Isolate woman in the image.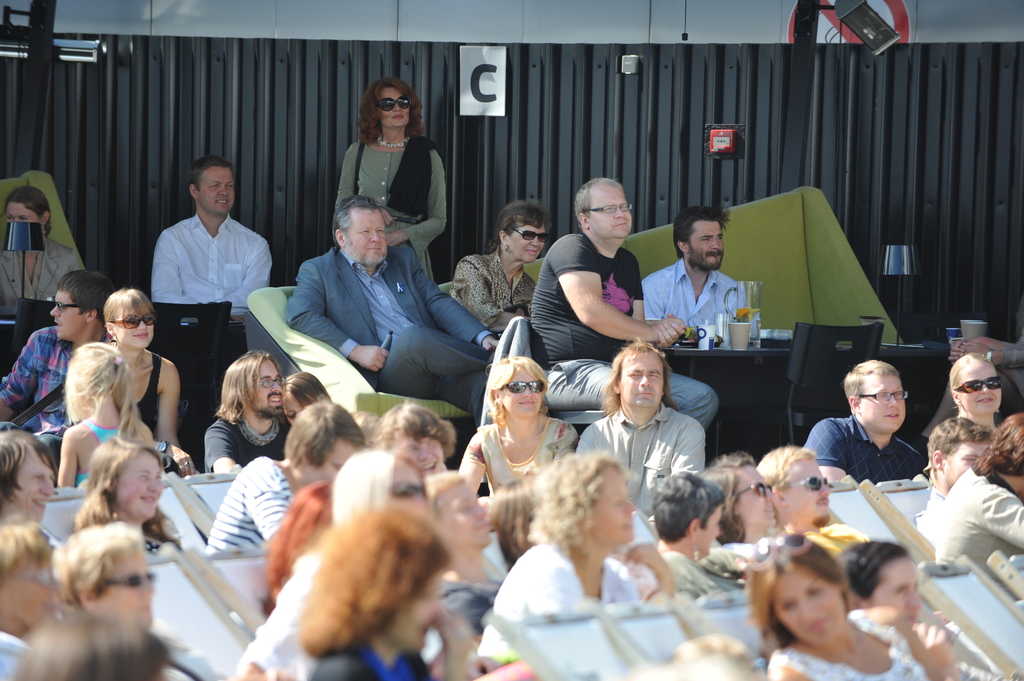
Isolated region: <region>462, 345, 581, 509</region>.
